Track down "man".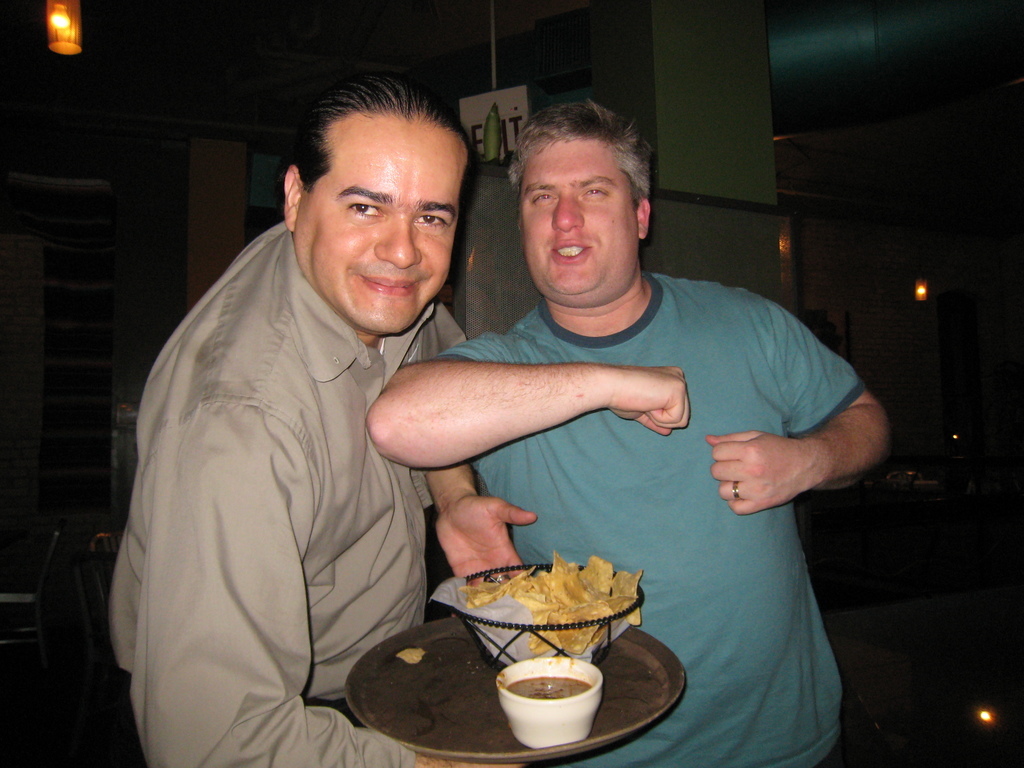
Tracked to {"left": 360, "top": 95, "right": 892, "bottom": 767}.
